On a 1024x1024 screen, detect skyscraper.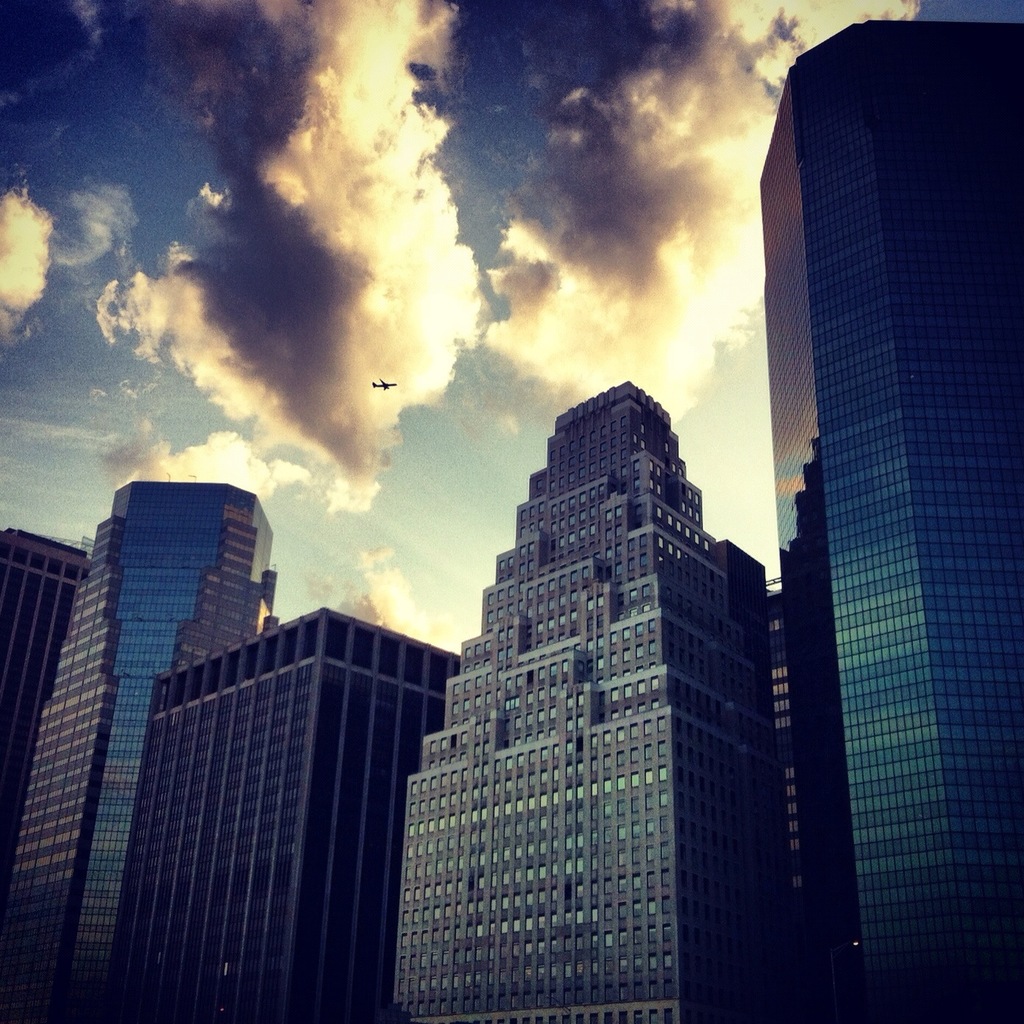
<region>0, 518, 99, 889</region>.
